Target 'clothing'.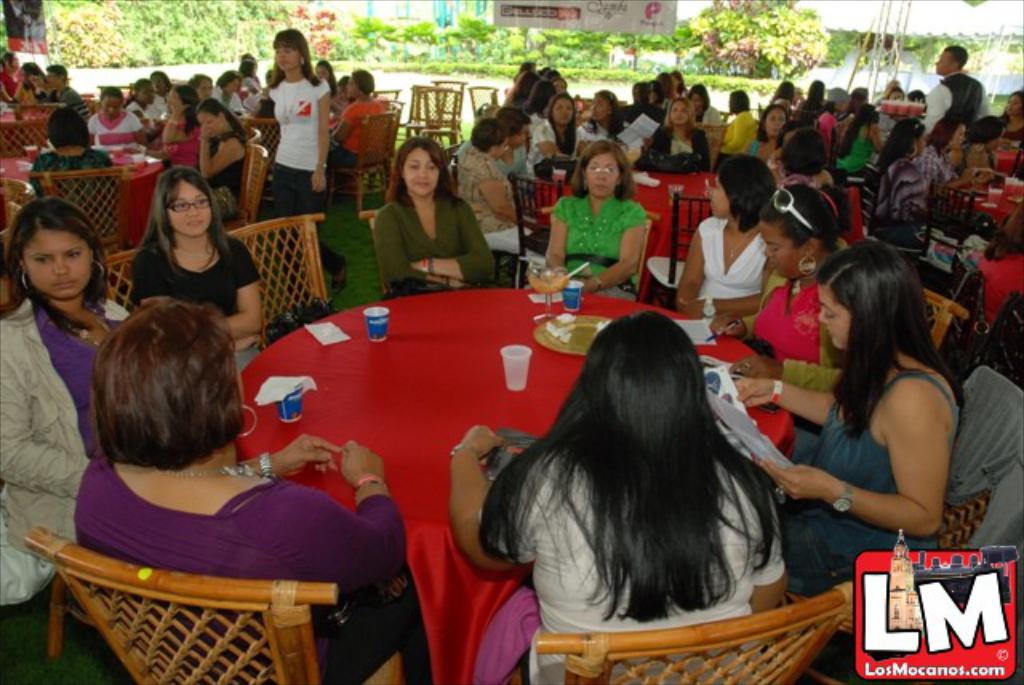
Target region: [853, 158, 933, 230].
